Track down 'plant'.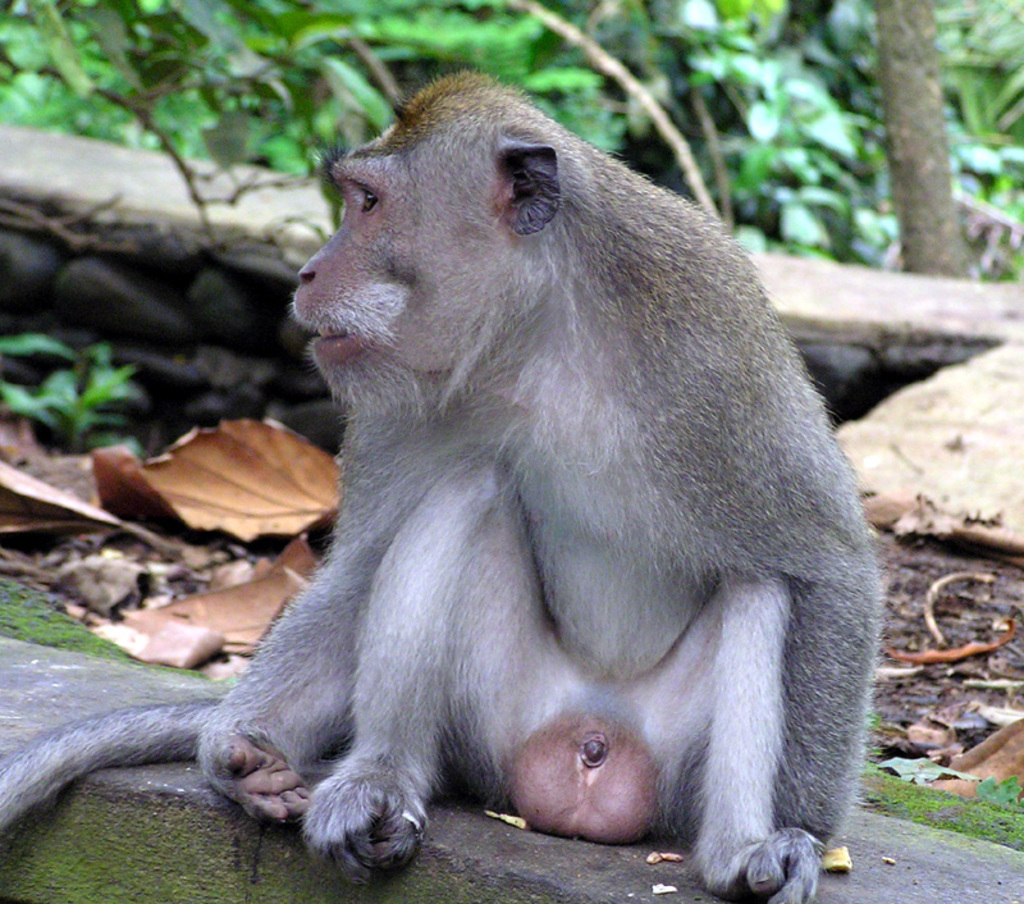
Tracked to left=0, top=570, right=206, bottom=681.
